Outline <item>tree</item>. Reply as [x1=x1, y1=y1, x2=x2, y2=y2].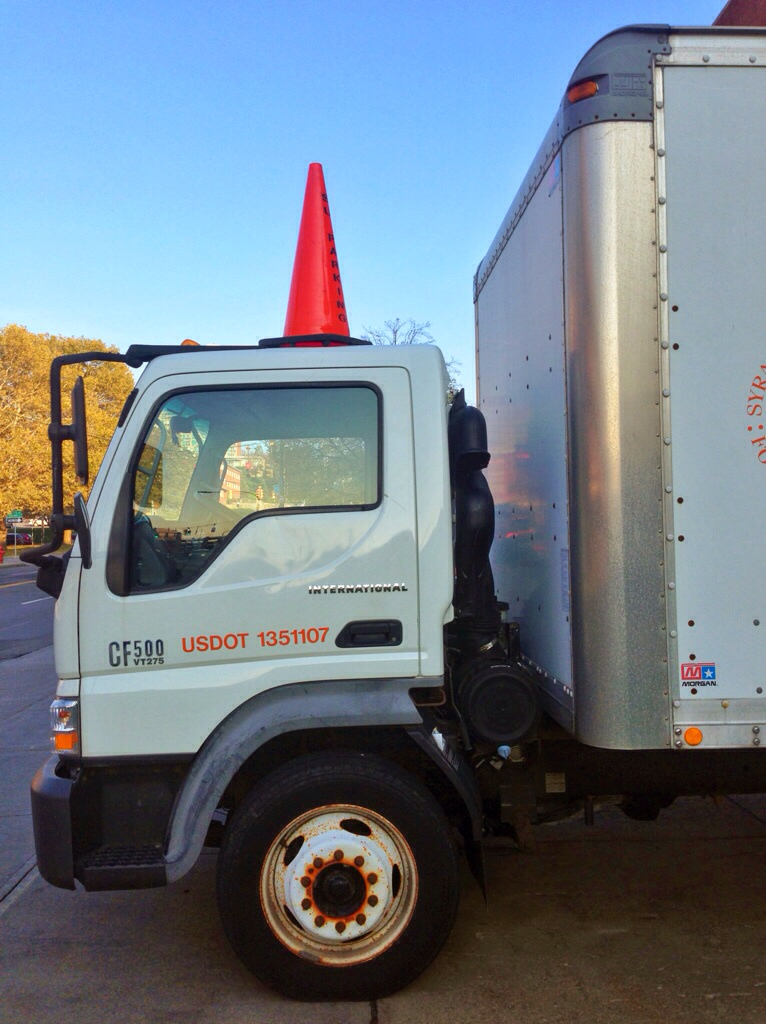
[x1=355, y1=305, x2=468, y2=395].
